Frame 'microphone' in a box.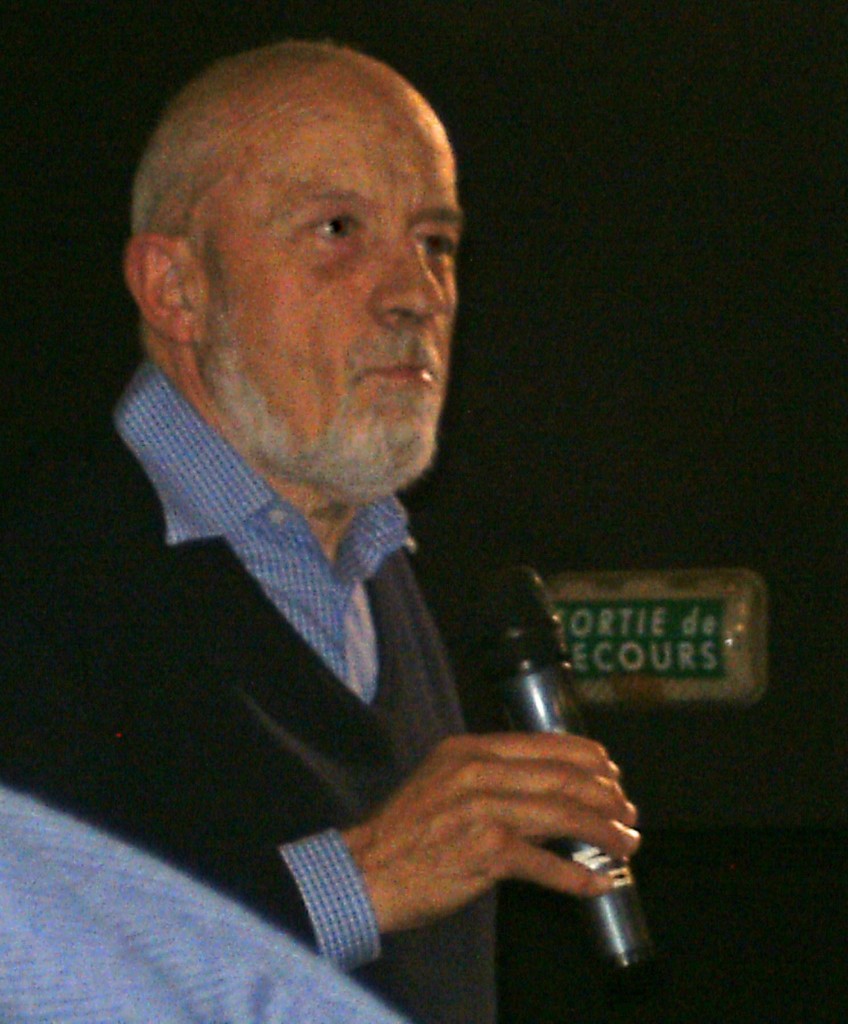
crop(457, 557, 659, 968).
